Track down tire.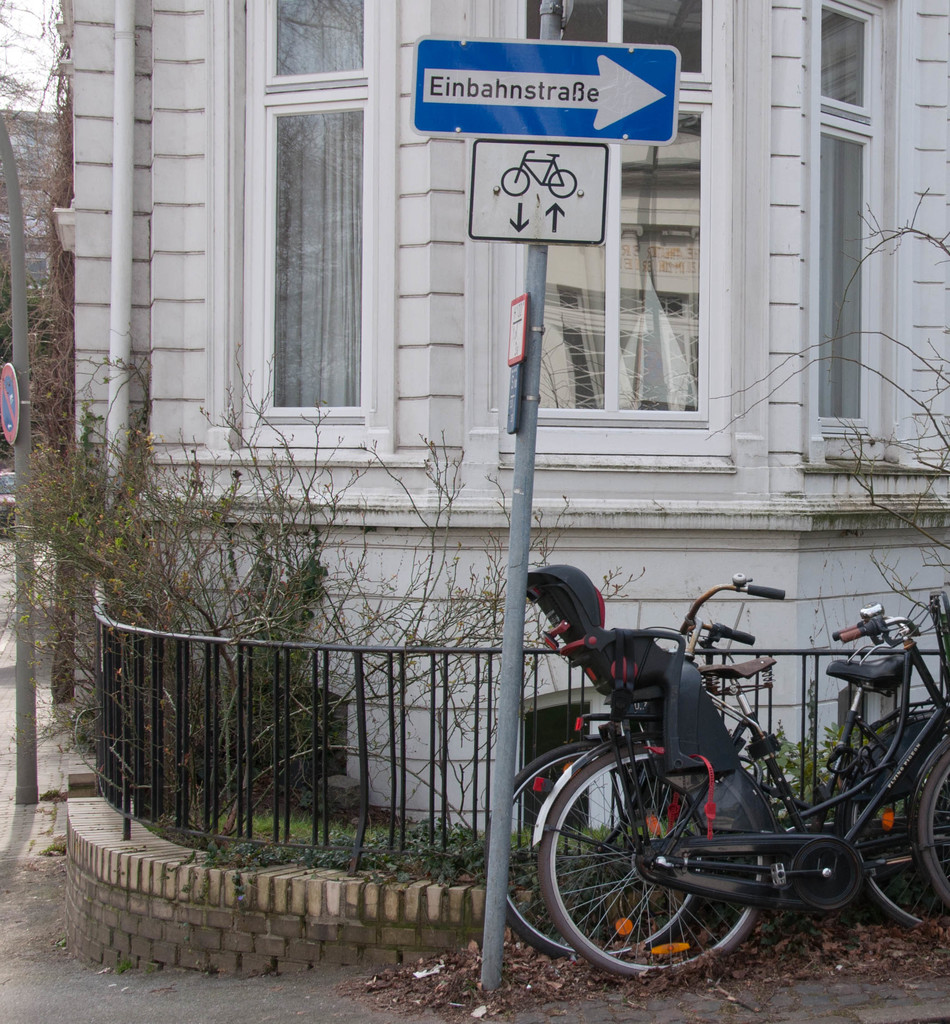
Tracked to detection(492, 739, 701, 956).
